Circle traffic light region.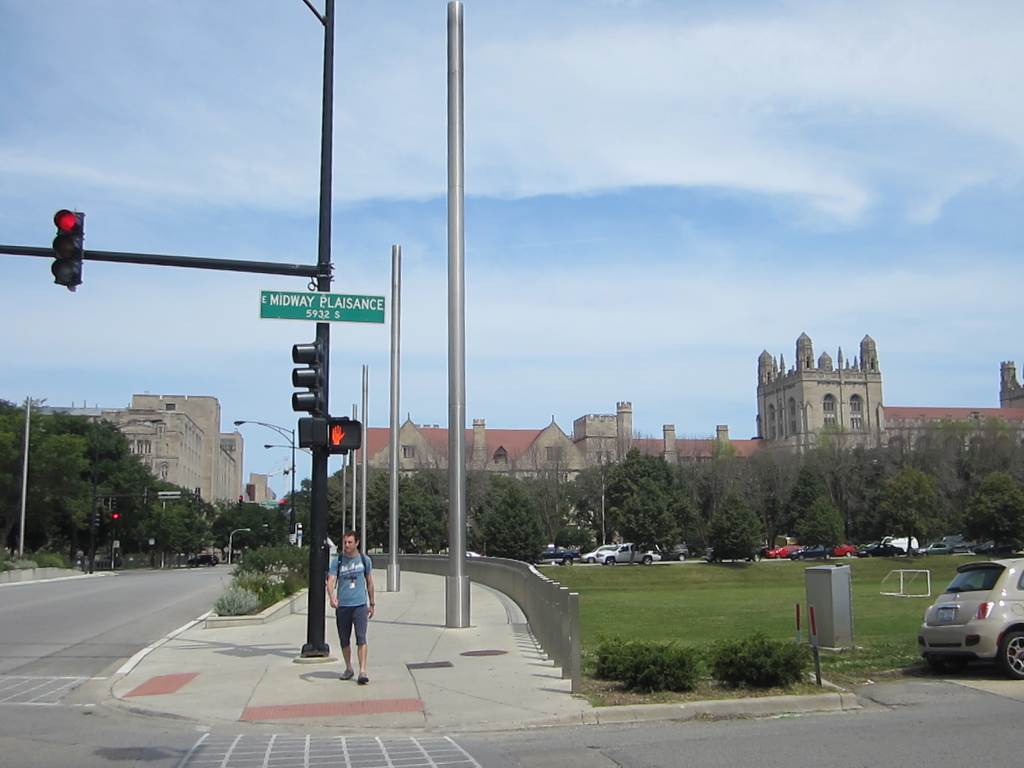
Region: bbox=[279, 499, 284, 516].
